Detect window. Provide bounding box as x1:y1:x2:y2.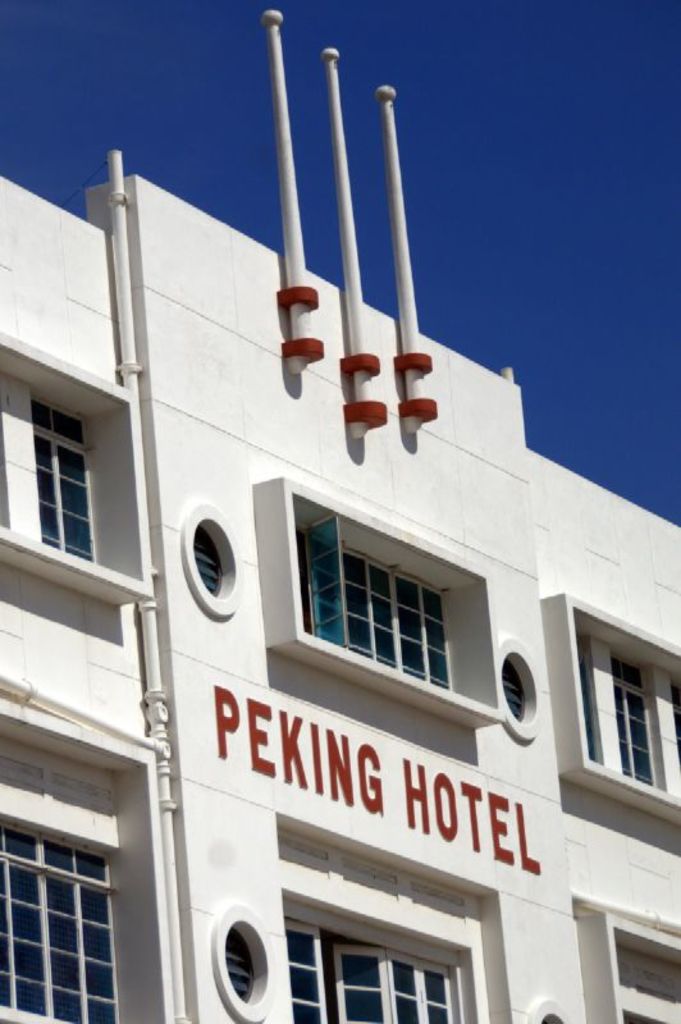
558:591:680:806.
